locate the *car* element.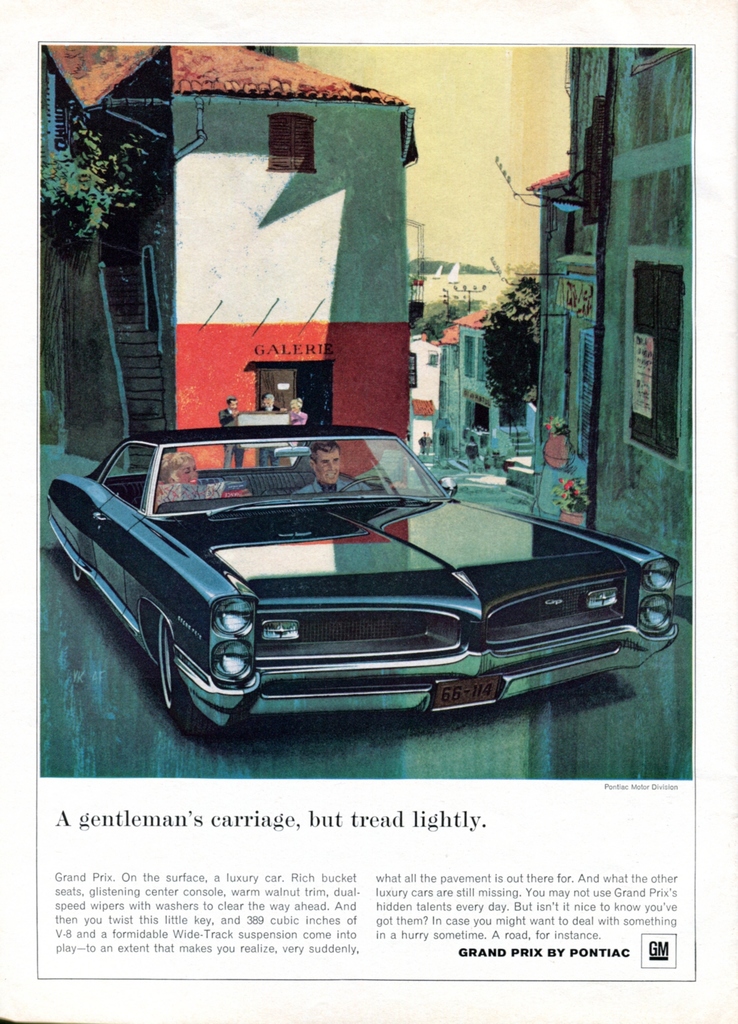
Element bbox: Rect(46, 417, 673, 746).
